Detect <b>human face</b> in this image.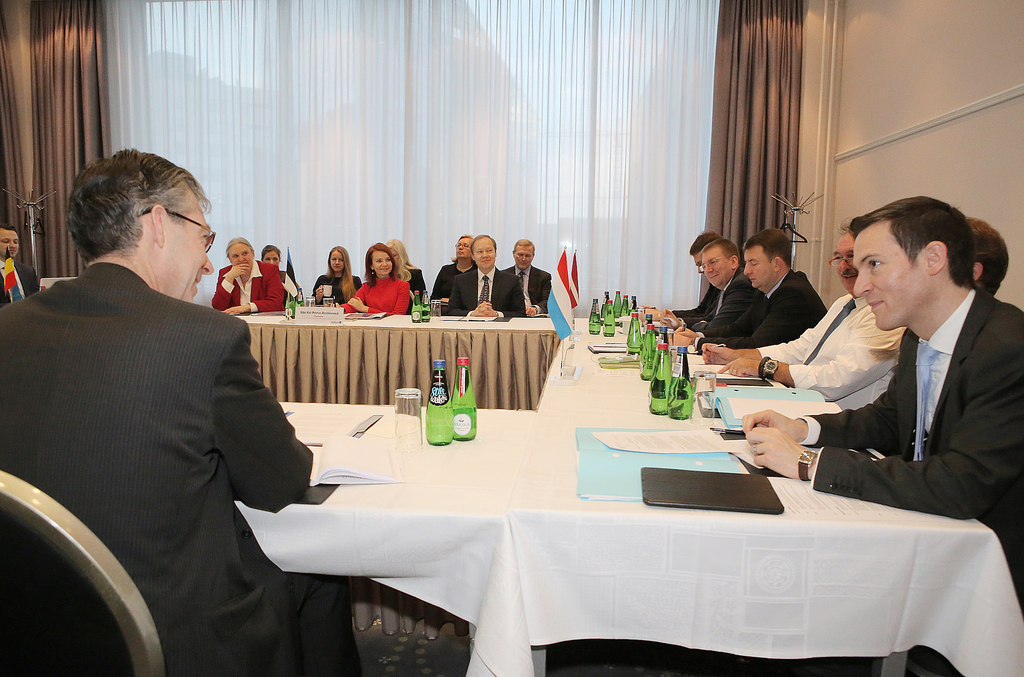
Detection: 705:249:729:285.
